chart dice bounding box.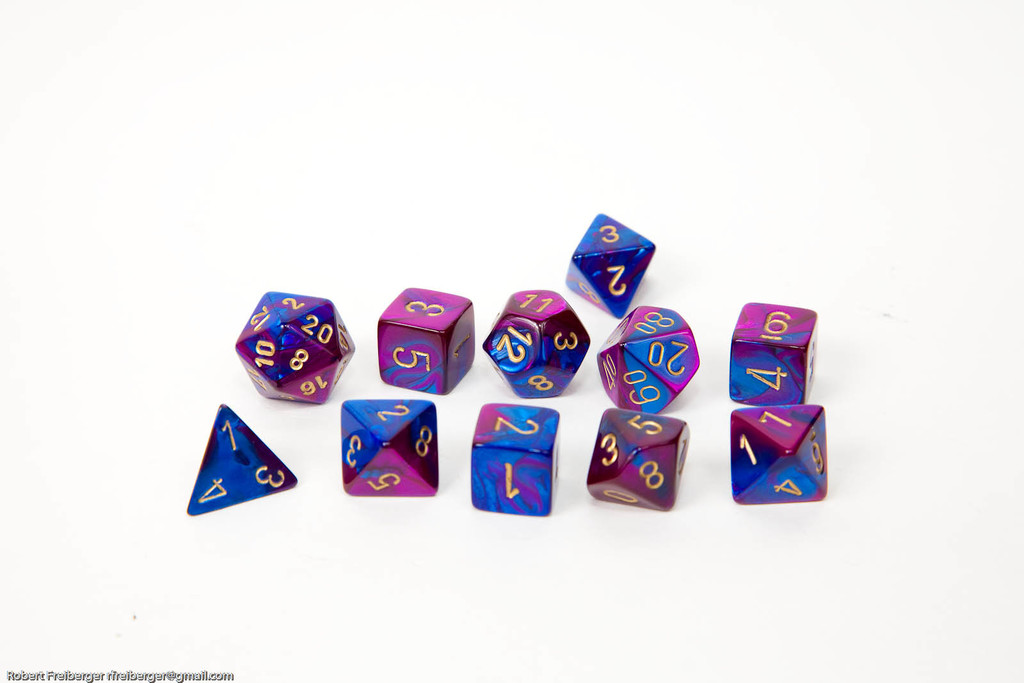
Charted: box=[483, 290, 590, 399].
